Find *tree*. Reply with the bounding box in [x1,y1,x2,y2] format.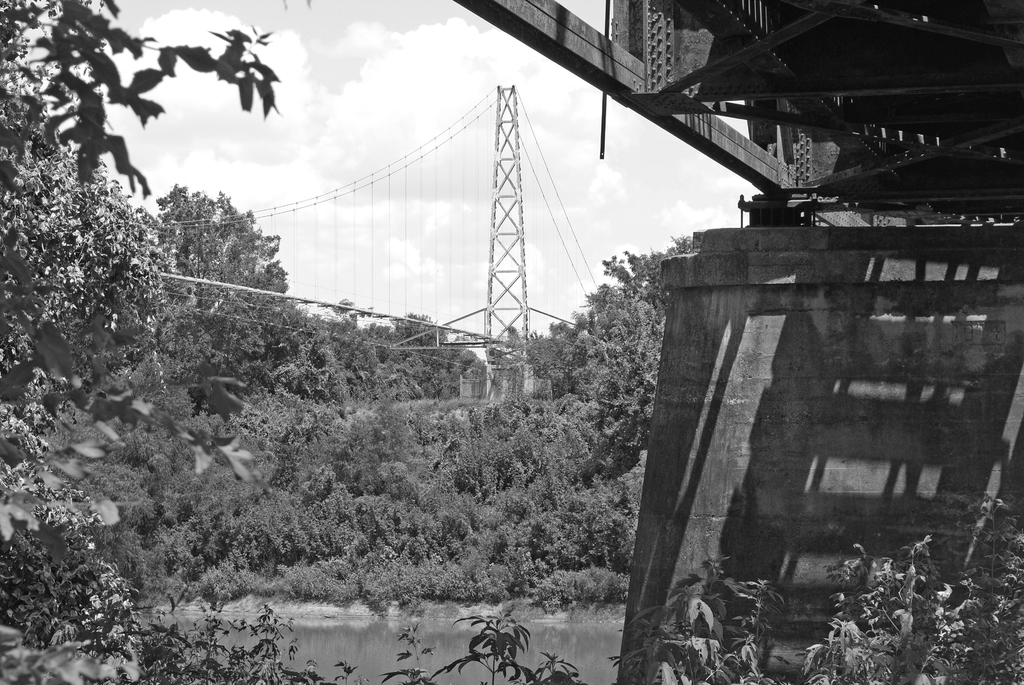
[0,110,169,442].
